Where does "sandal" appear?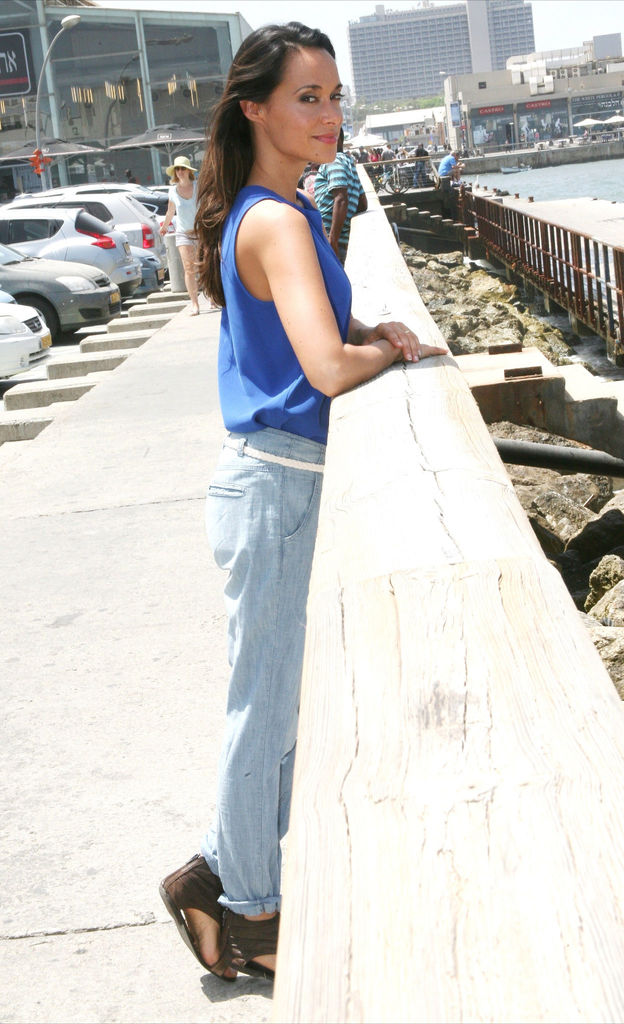
Appears at bbox=[224, 912, 287, 980].
